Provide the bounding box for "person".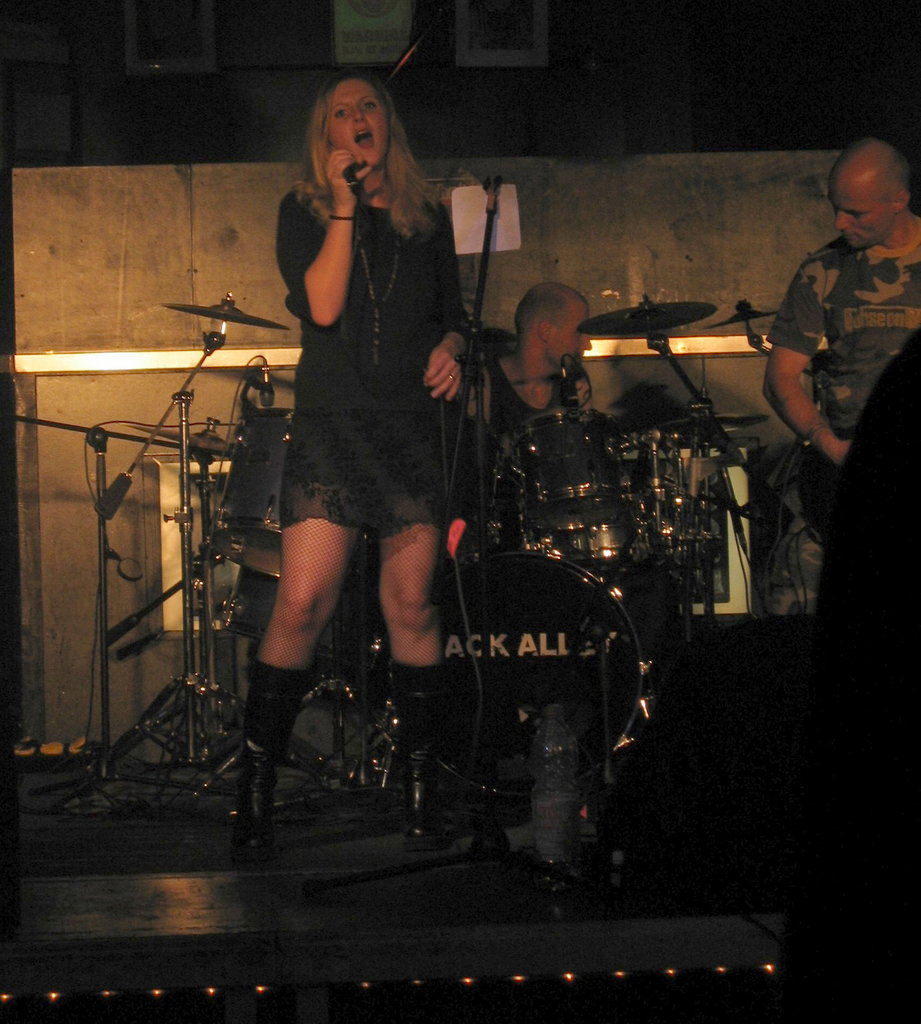
l=472, t=286, r=598, b=445.
